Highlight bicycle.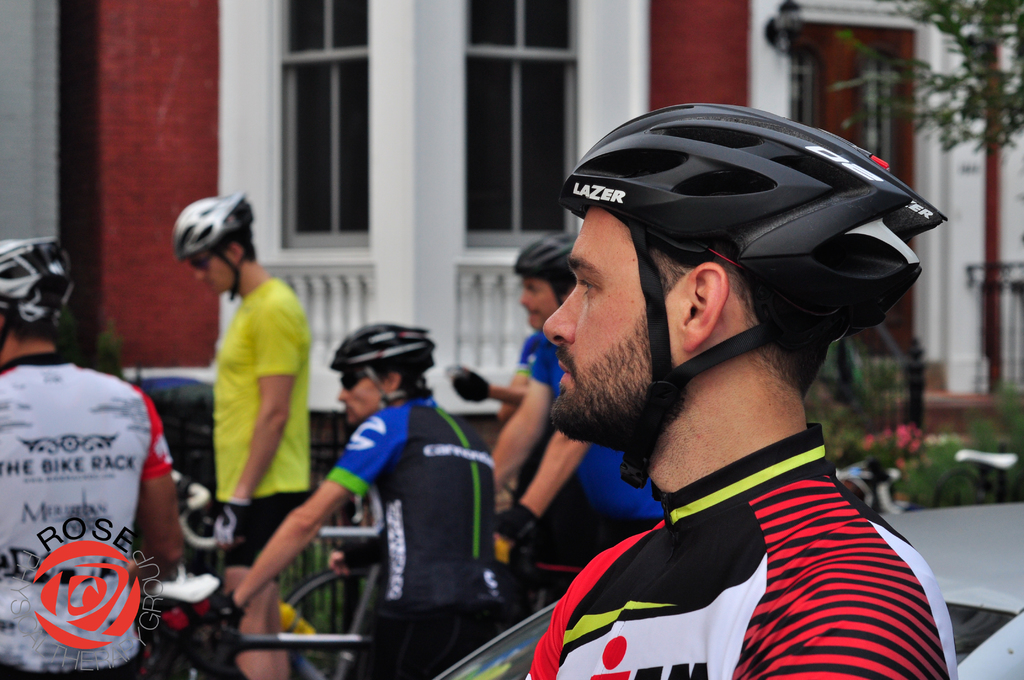
Highlighted region: left=271, top=476, right=577, bottom=679.
